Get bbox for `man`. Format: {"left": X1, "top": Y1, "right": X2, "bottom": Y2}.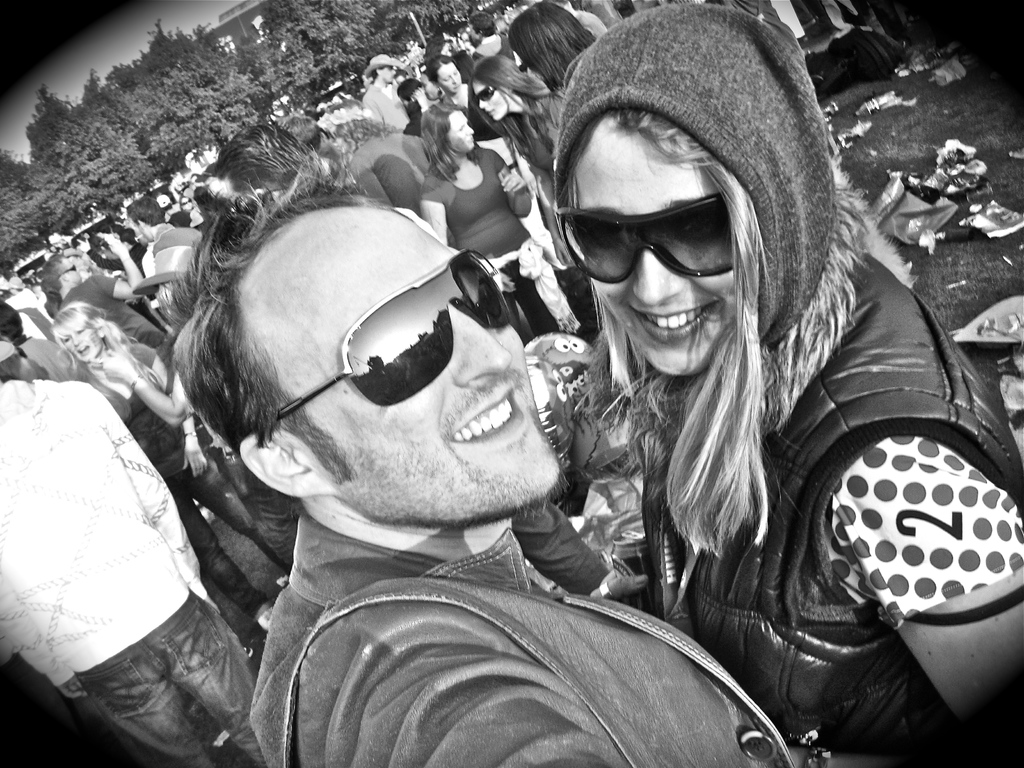
{"left": 352, "top": 46, "right": 403, "bottom": 131}.
